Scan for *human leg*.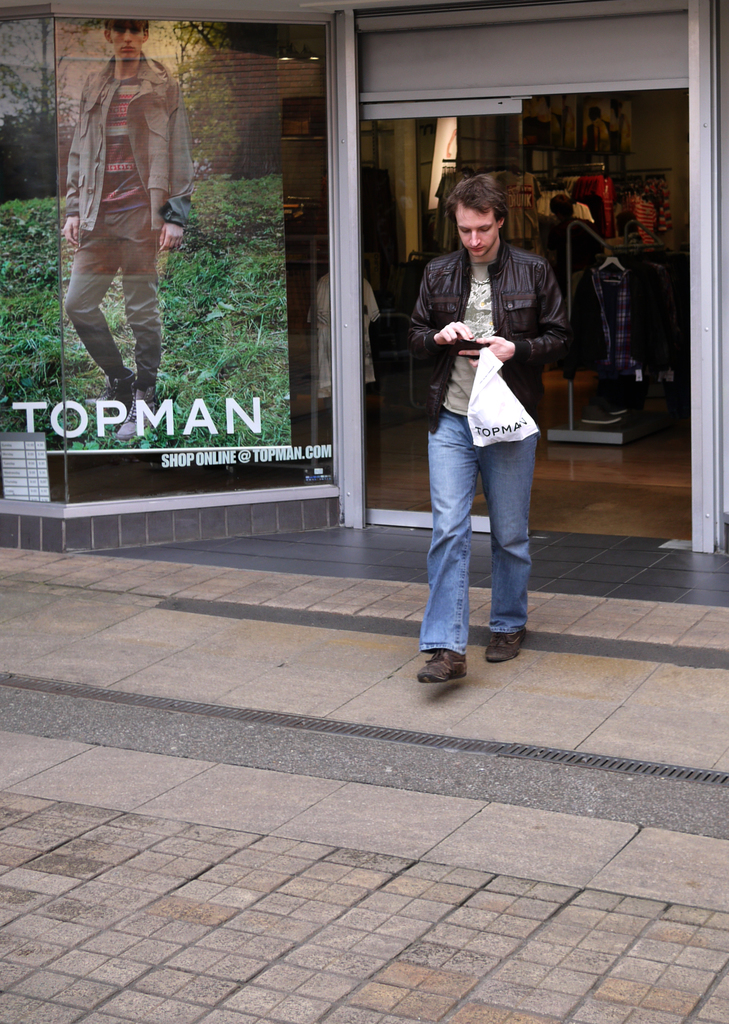
Scan result: bbox=(423, 417, 477, 686).
